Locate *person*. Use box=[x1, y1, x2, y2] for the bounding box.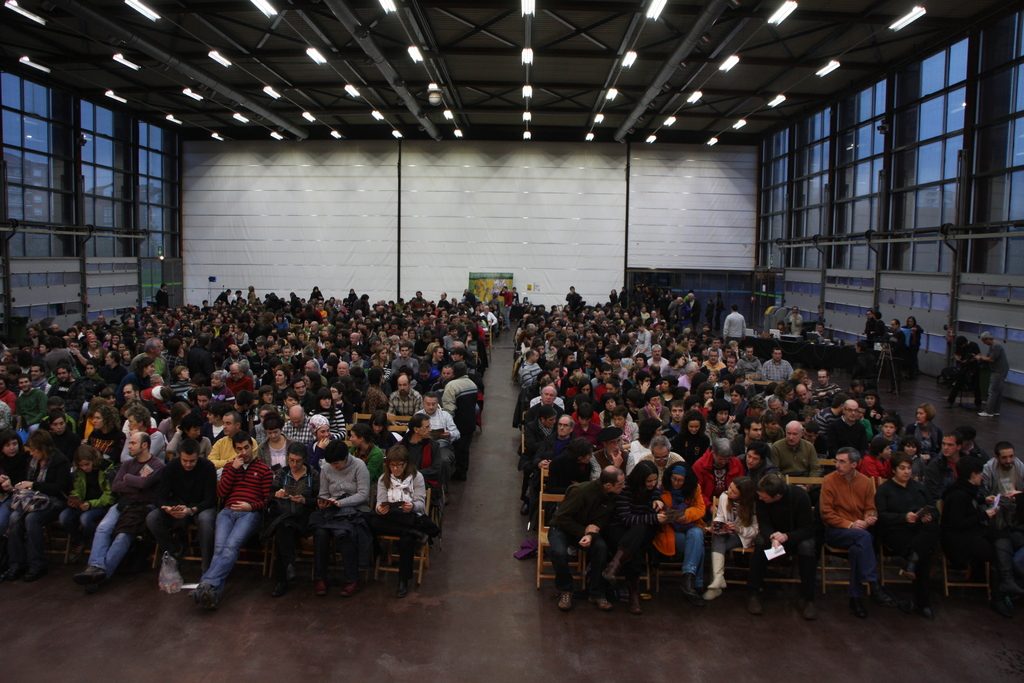
box=[47, 338, 72, 360].
